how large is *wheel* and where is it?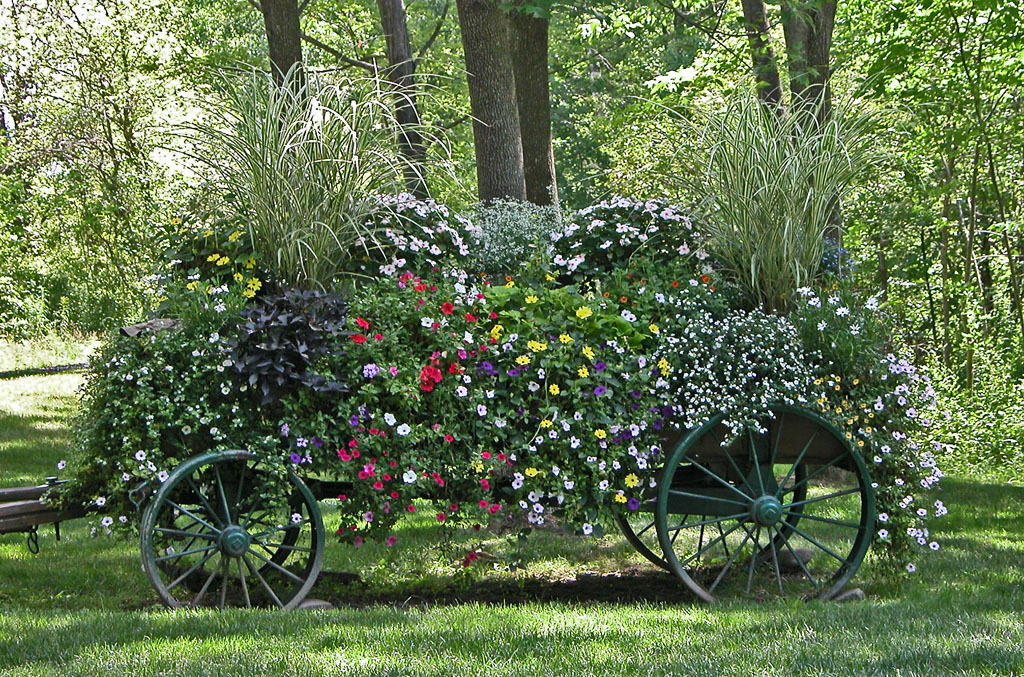
Bounding box: (x1=141, y1=448, x2=331, y2=617).
